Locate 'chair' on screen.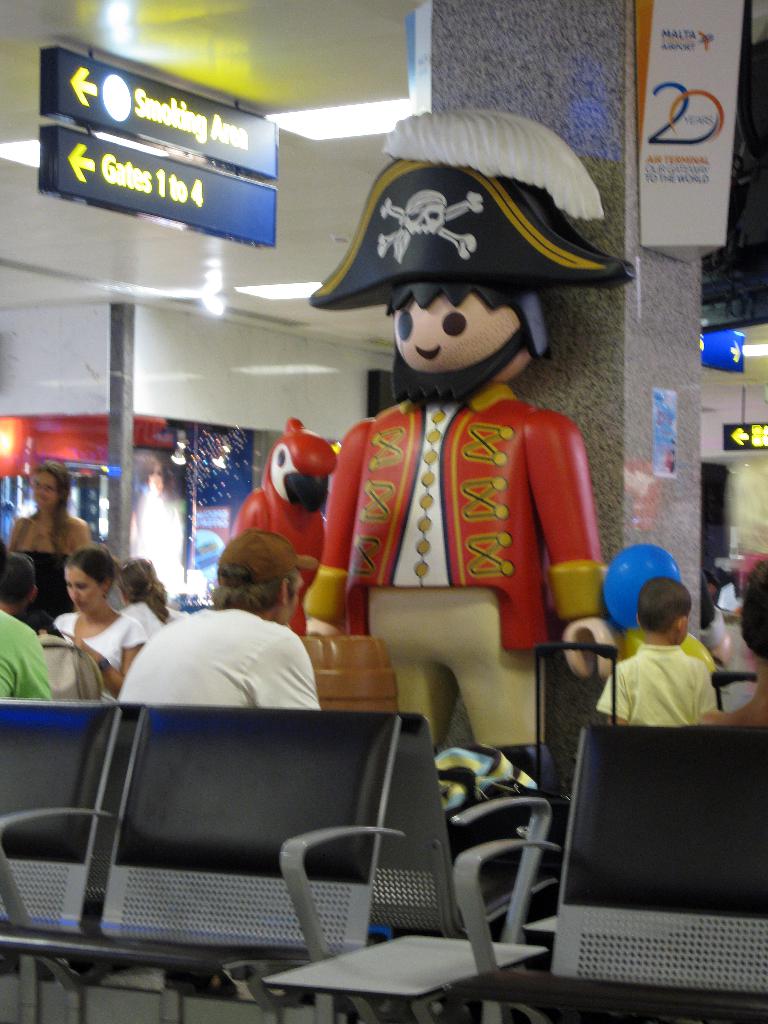
On screen at region(427, 726, 767, 1023).
